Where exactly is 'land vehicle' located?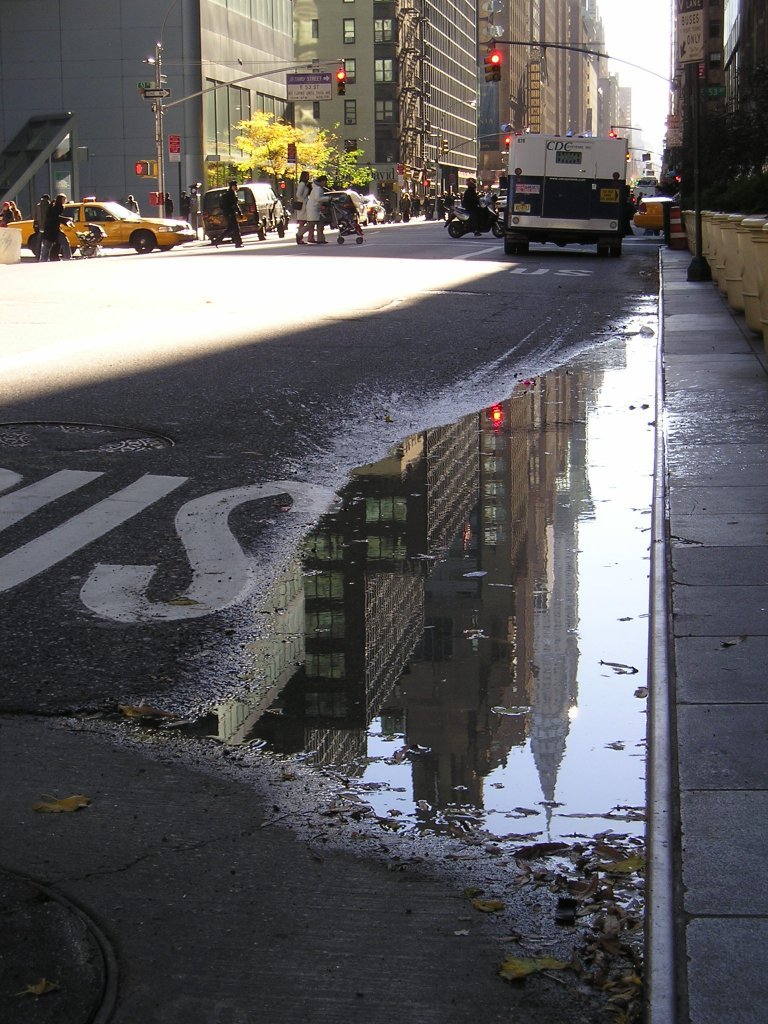
Its bounding box is detection(6, 190, 195, 256).
